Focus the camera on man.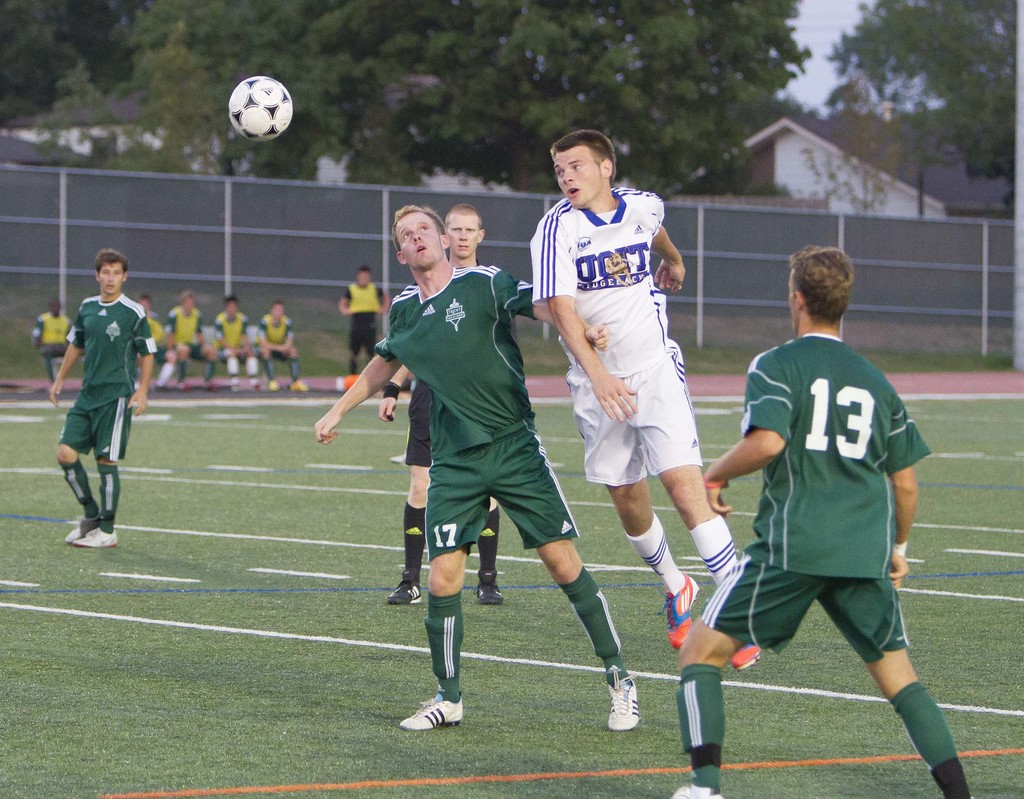
Focus region: bbox=[695, 259, 957, 775].
